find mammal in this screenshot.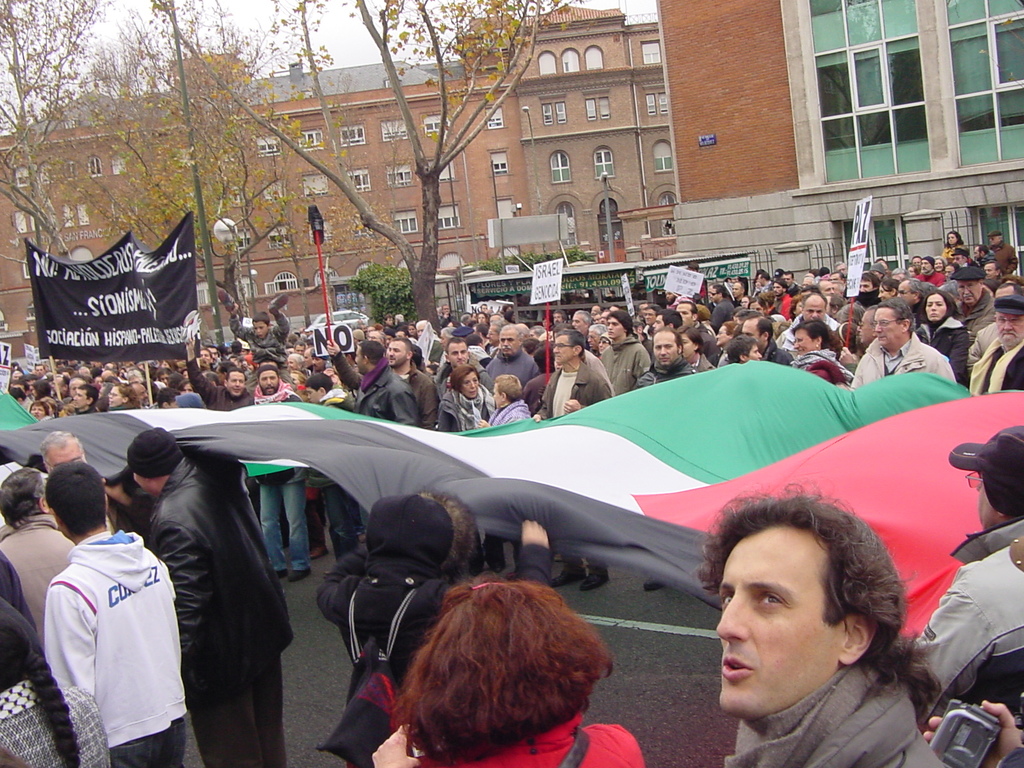
The bounding box for mammal is box(670, 507, 948, 760).
